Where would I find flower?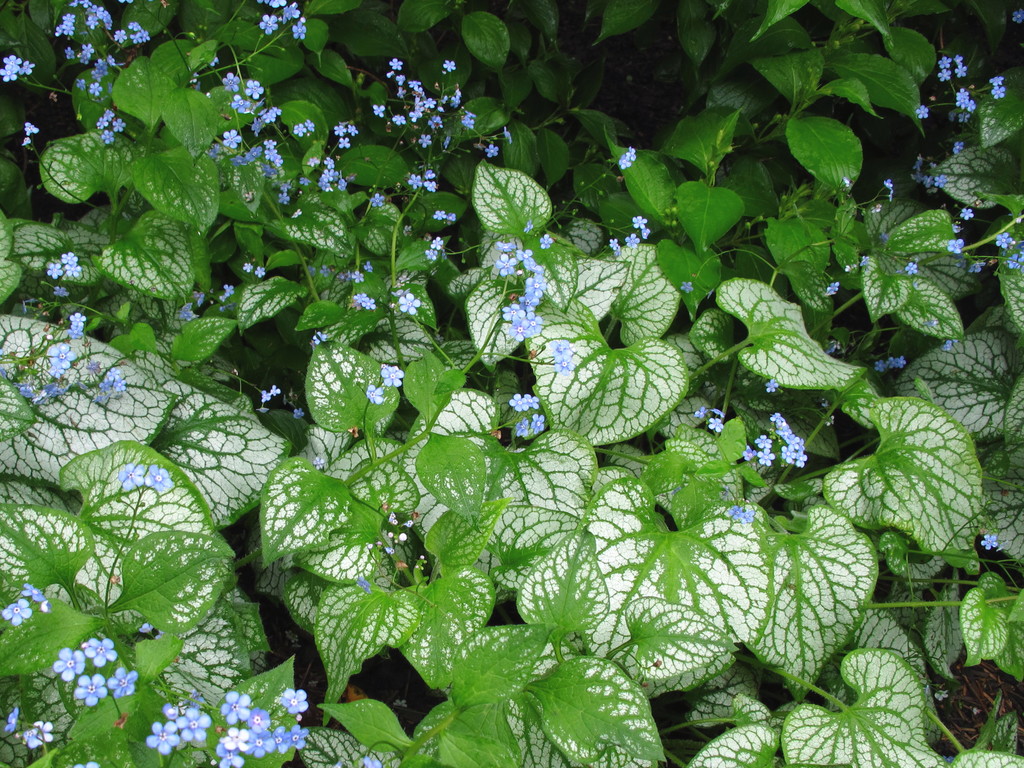
At [175,705,207,741].
